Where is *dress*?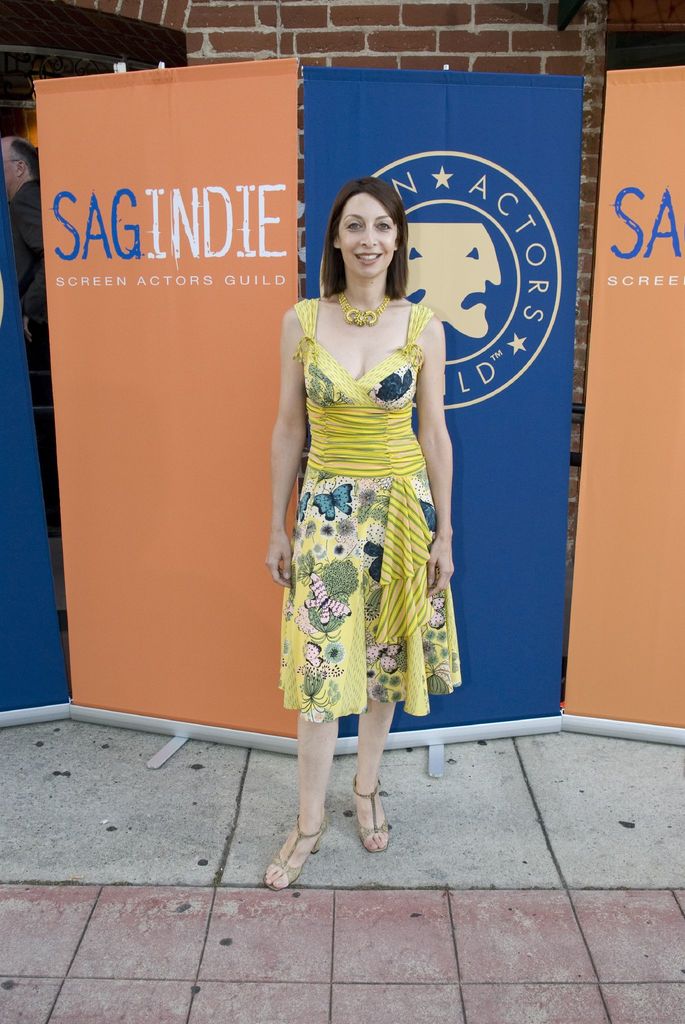
275,300,463,721.
